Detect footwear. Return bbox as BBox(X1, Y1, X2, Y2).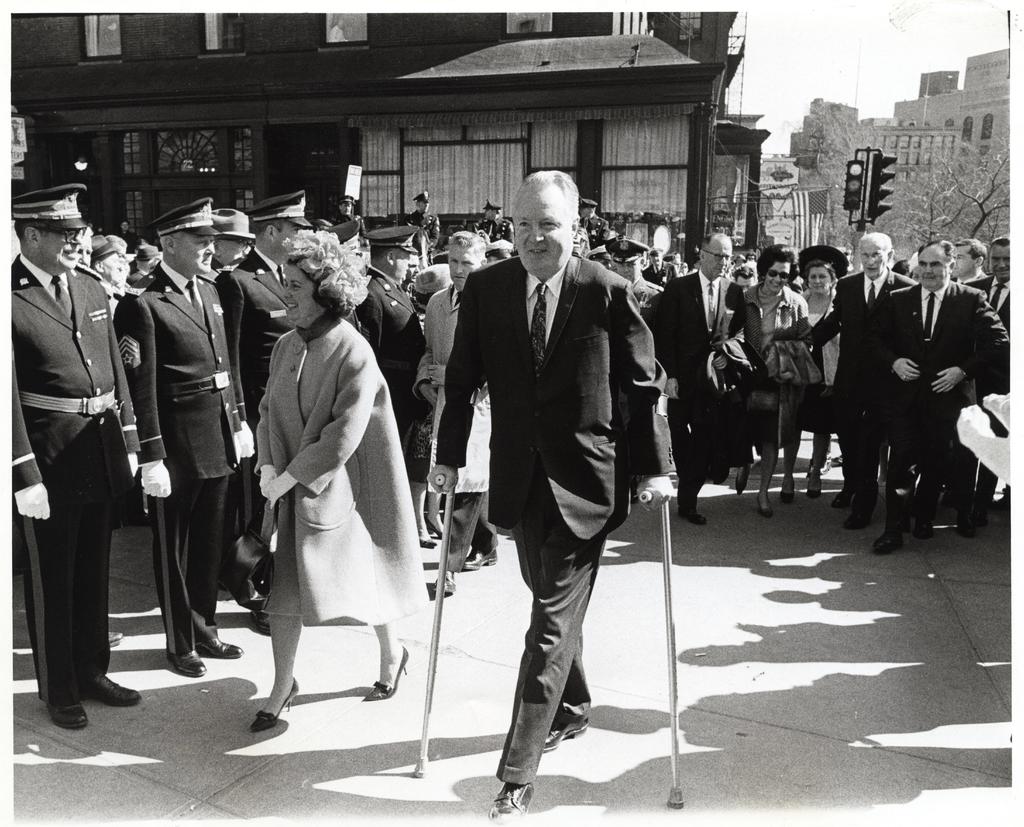
BBox(45, 696, 90, 728).
